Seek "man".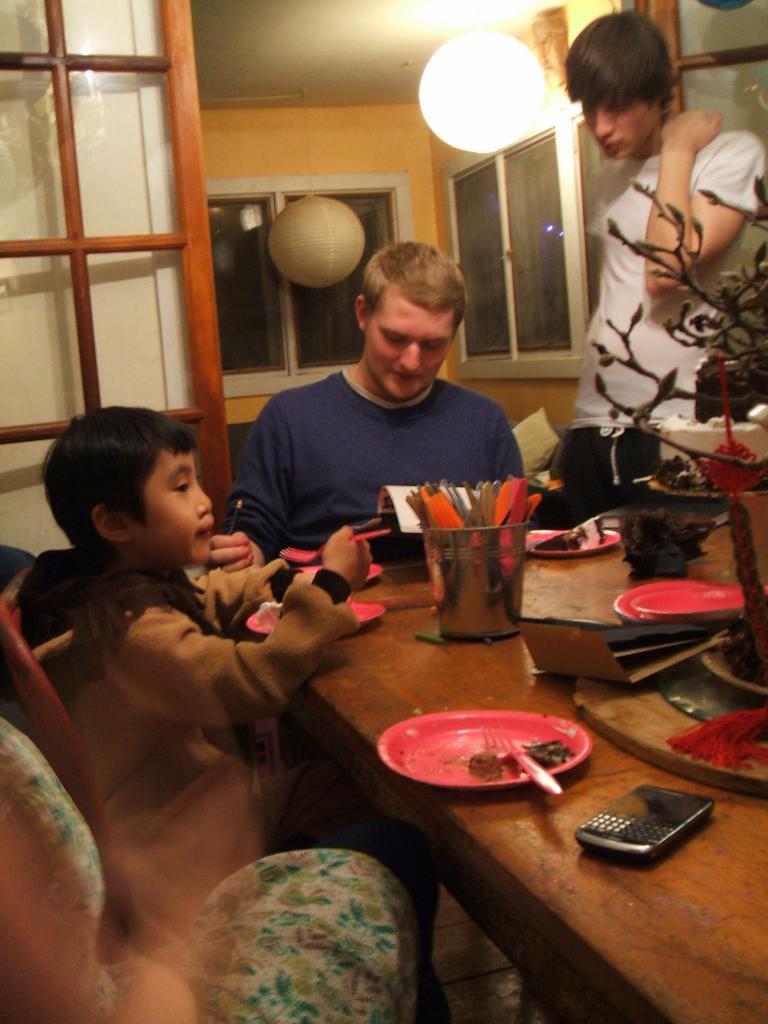
[215,234,563,570].
